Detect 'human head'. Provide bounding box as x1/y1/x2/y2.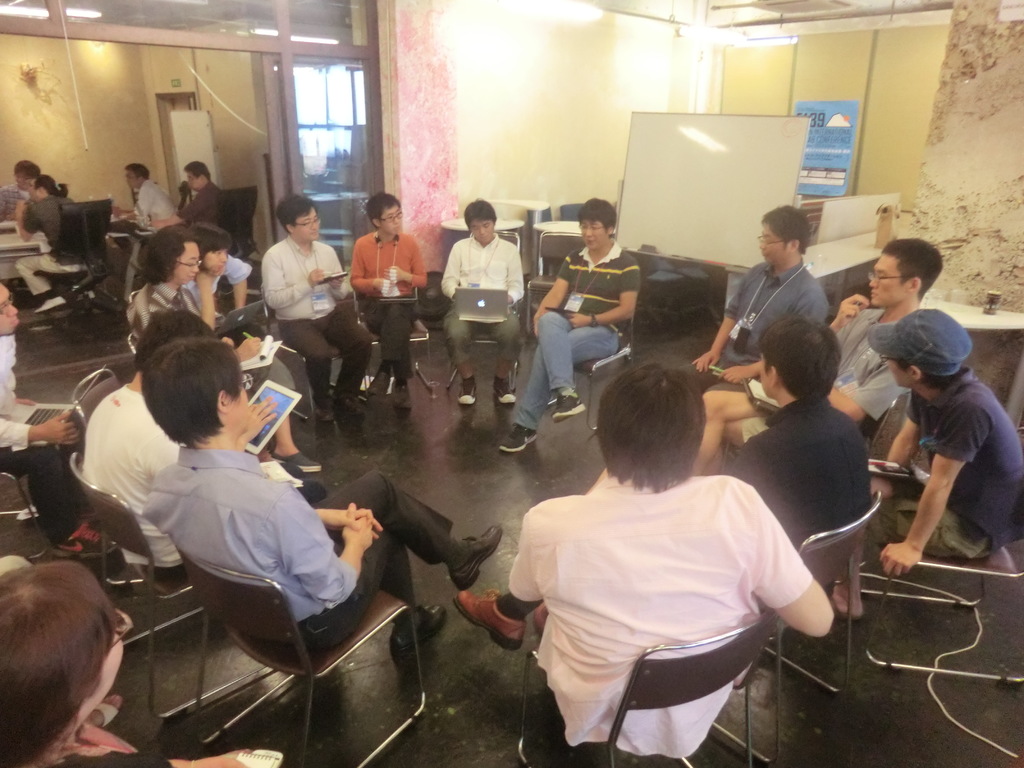
189/220/232/278.
